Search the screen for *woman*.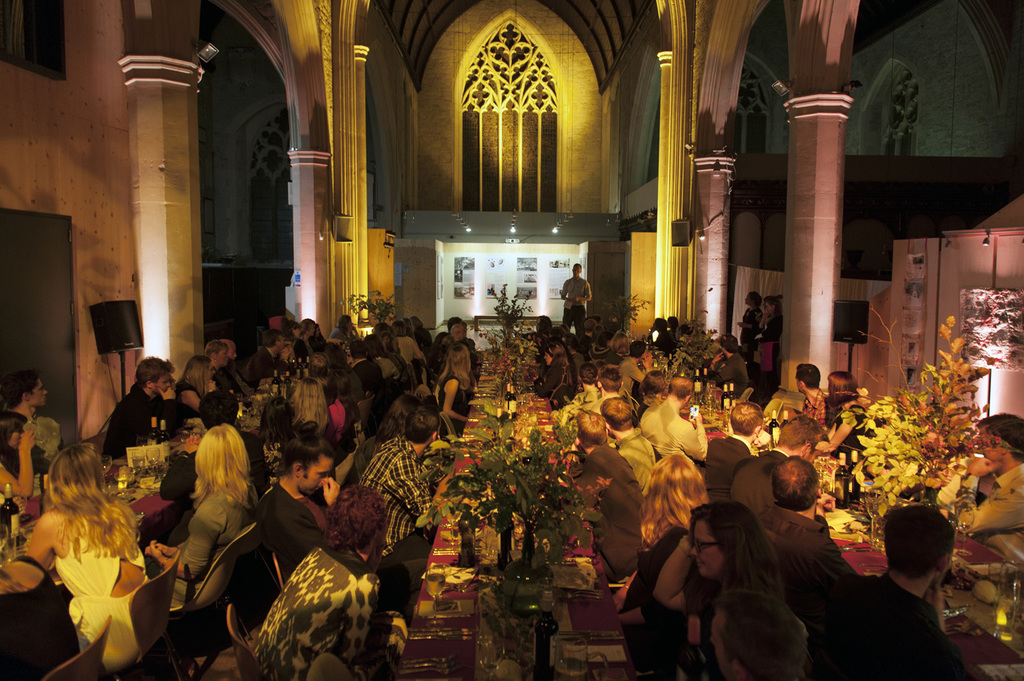
Found at l=308, t=366, r=352, b=435.
